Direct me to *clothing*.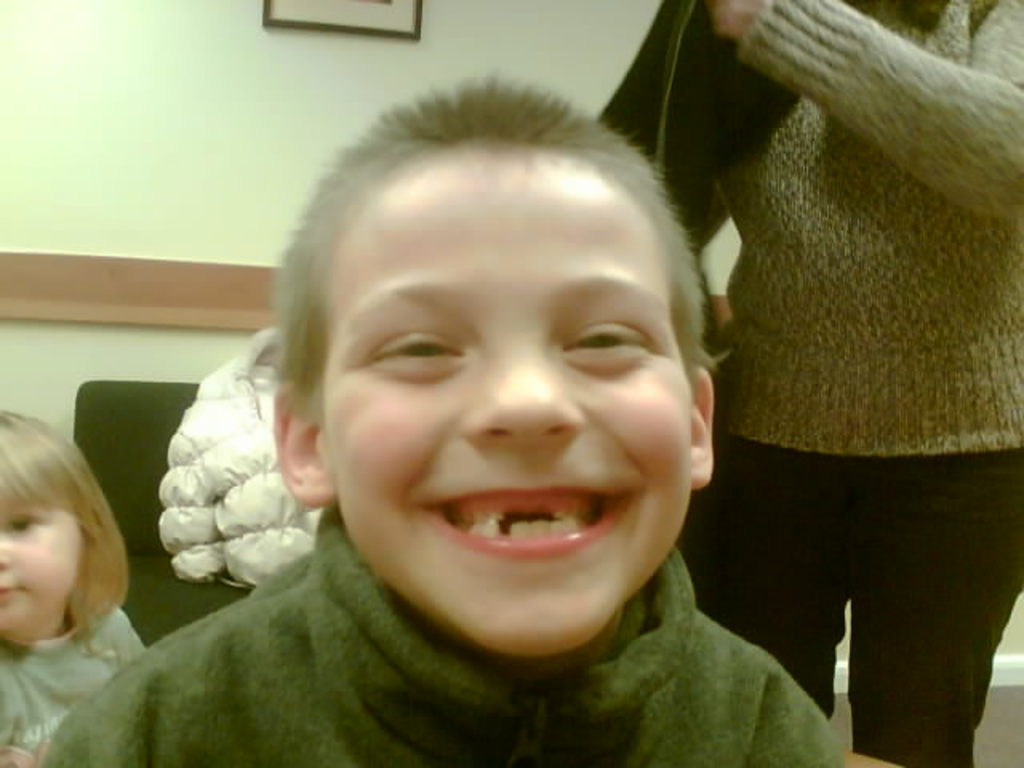
Direction: [38, 504, 856, 766].
